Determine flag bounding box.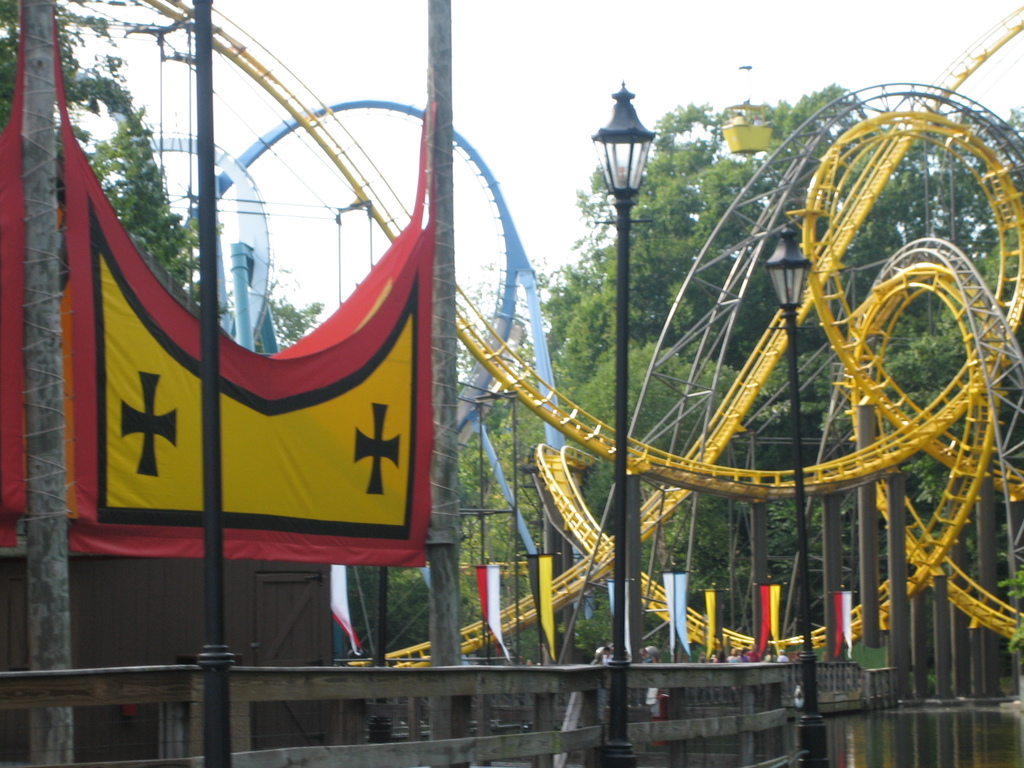
Determined: bbox=[599, 584, 636, 659].
